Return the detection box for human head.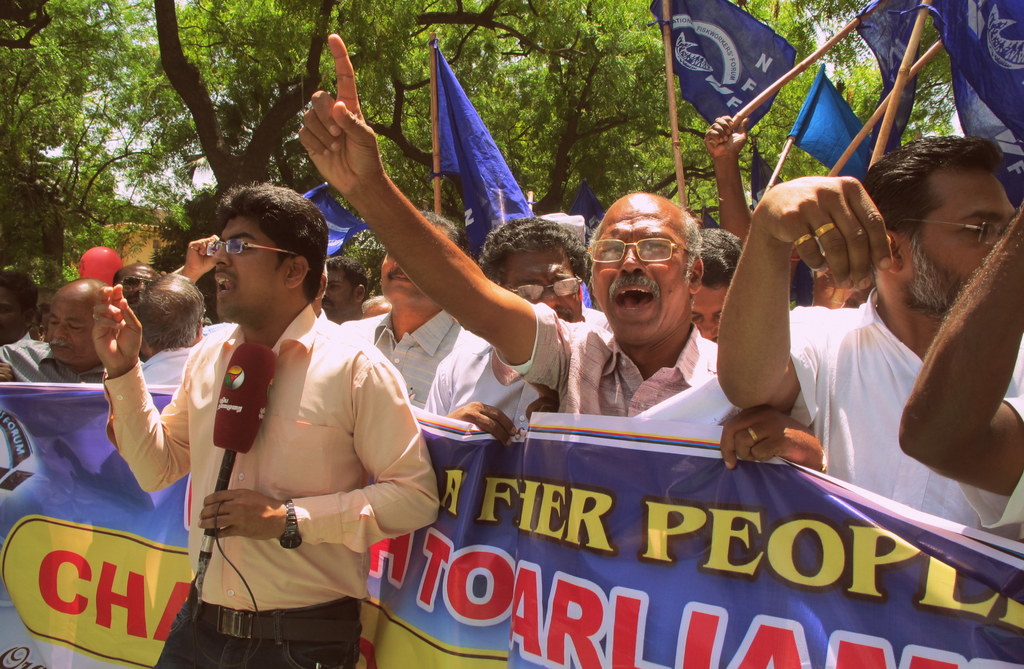
select_region(214, 184, 328, 318).
